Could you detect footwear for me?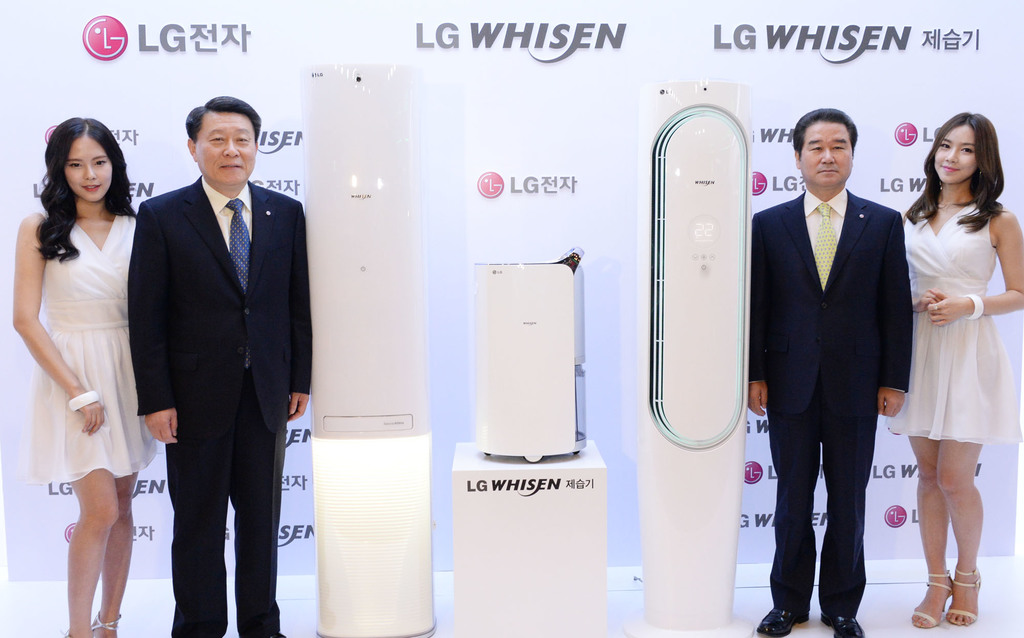
Detection result: (left=822, top=610, right=869, bottom=637).
